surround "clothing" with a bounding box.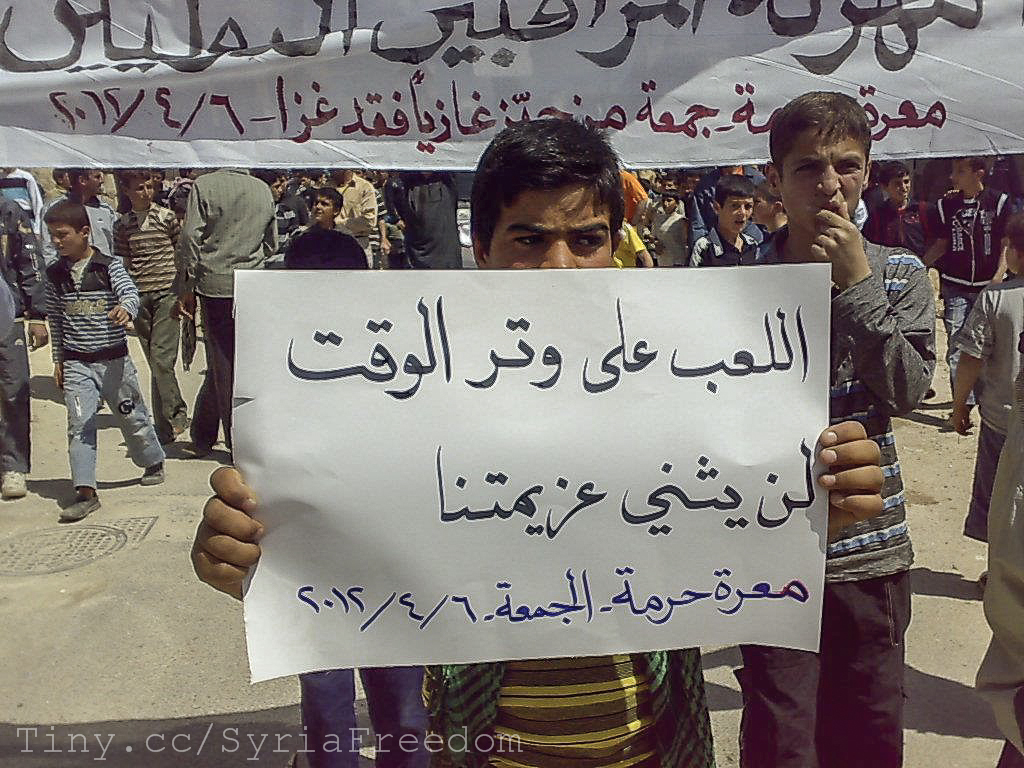
<bbox>0, 163, 49, 233</bbox>.
